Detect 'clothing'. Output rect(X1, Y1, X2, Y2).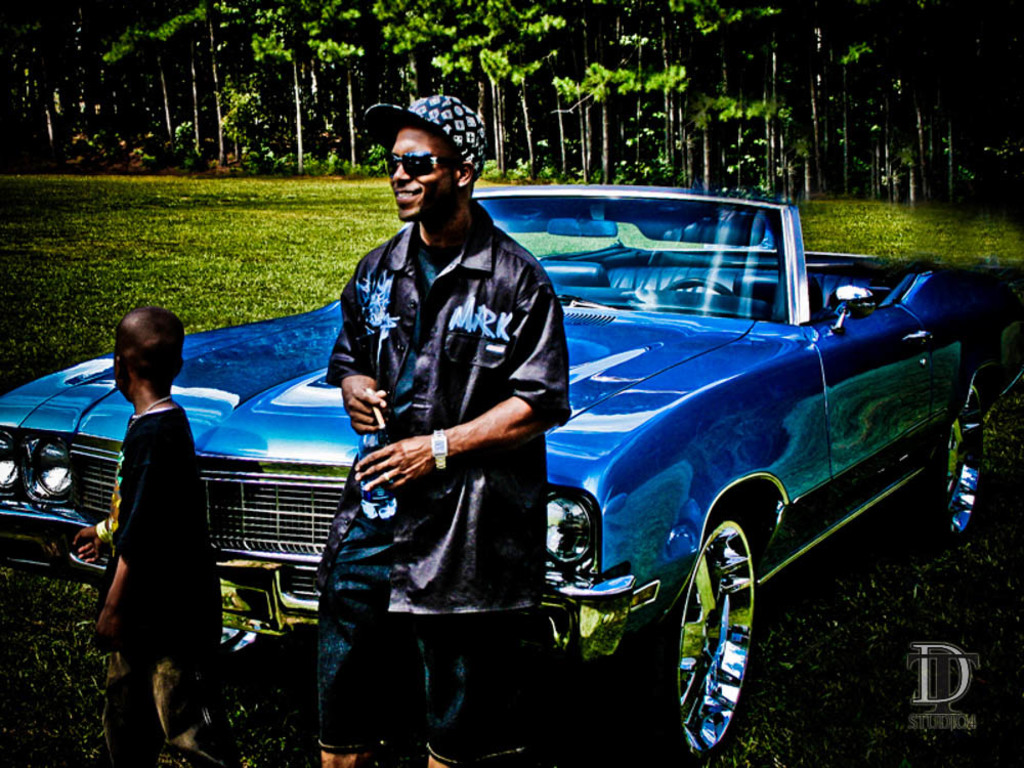
rect(96, 411, 223, 767).
